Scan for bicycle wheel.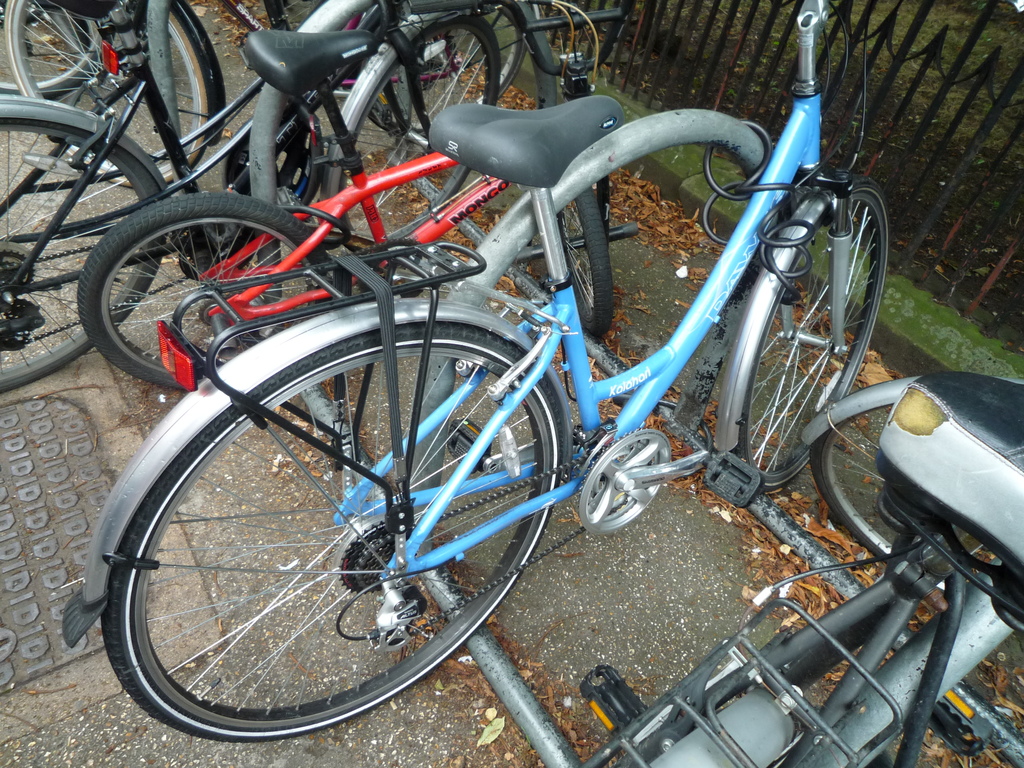
Scan result: (x1=105, y1=323, x2=570, y2=743).
